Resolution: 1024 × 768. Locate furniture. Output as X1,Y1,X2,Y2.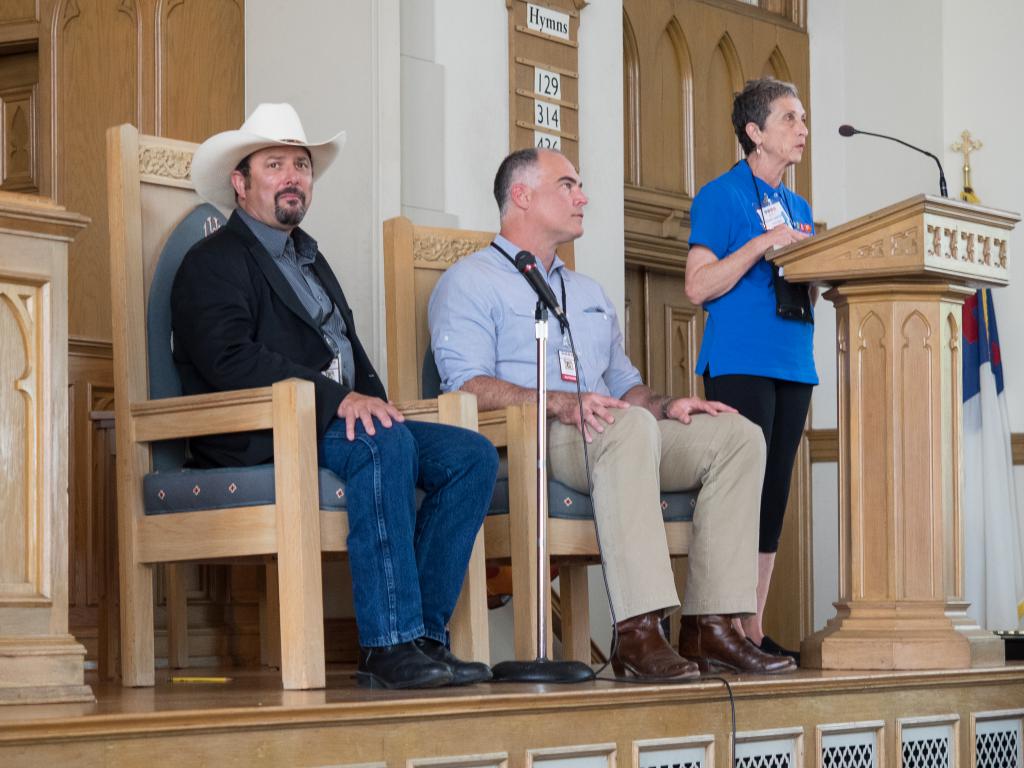
102,118,490,692.
